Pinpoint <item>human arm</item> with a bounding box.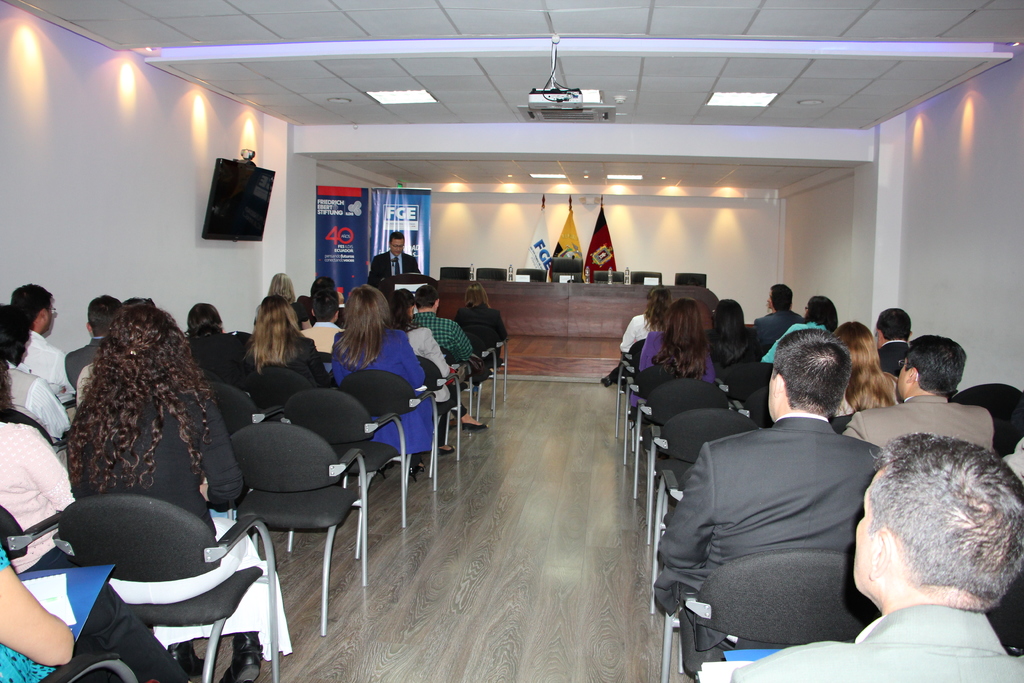
[left=29, top=375, right=71, bottom=443].
